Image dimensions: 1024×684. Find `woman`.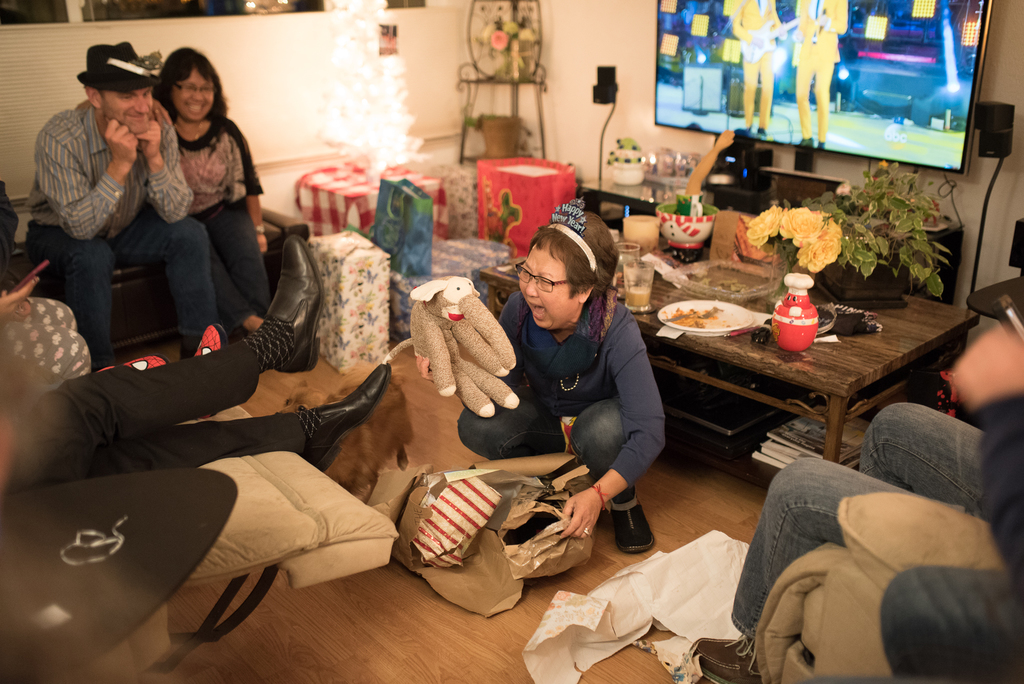
pyautogui.locateOnScreen(492, 213, 674, 569).
